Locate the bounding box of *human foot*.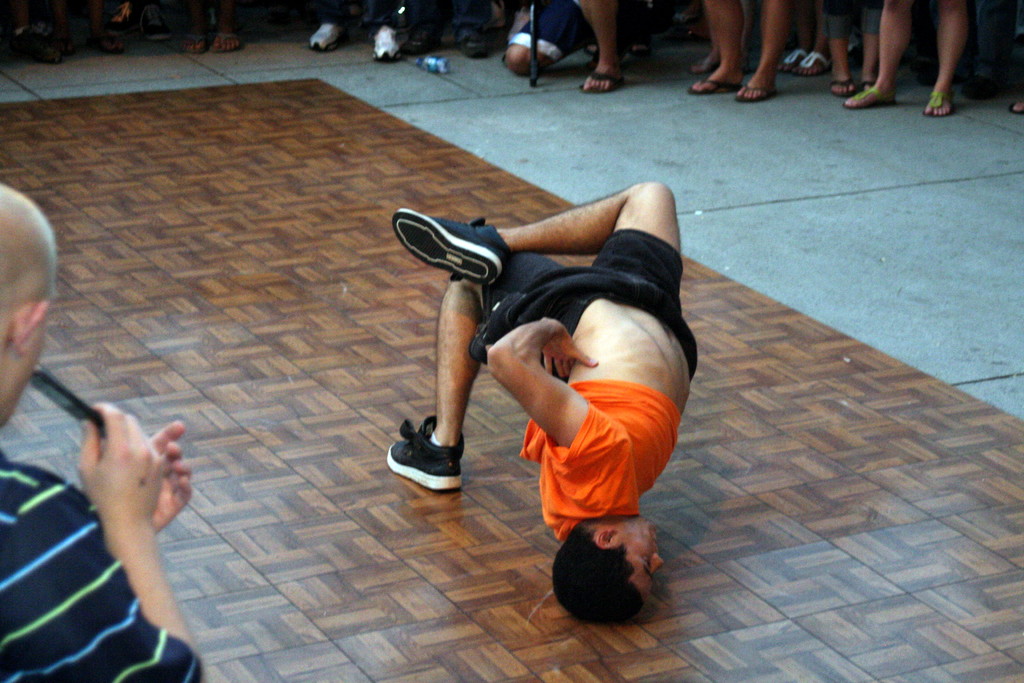
Bounding box: x1=828, y1=70, x2=853, y2=94.
